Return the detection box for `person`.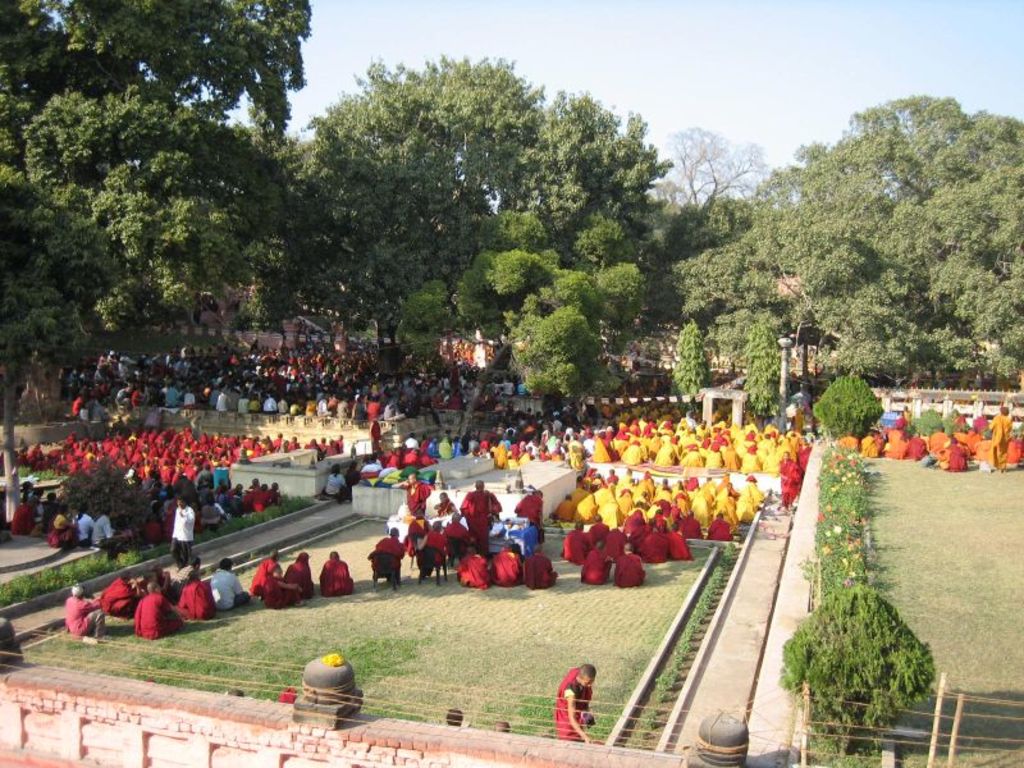
Rect(613, 489, 639, 518).
